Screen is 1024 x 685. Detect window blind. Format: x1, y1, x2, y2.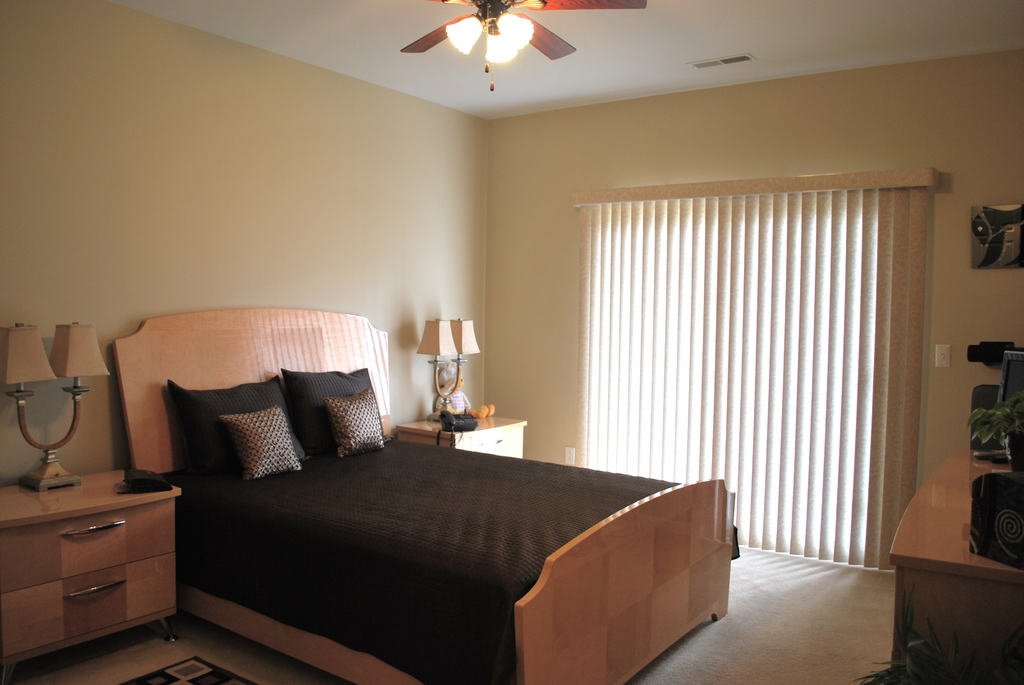
566, 169, 941, 576.
